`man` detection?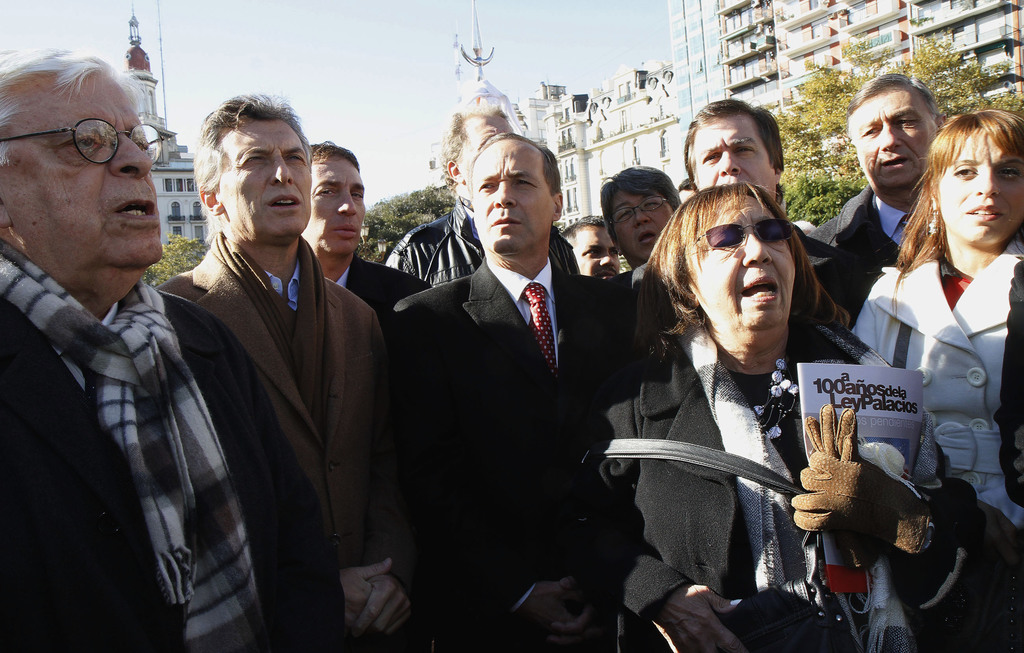
797:74:943:310
